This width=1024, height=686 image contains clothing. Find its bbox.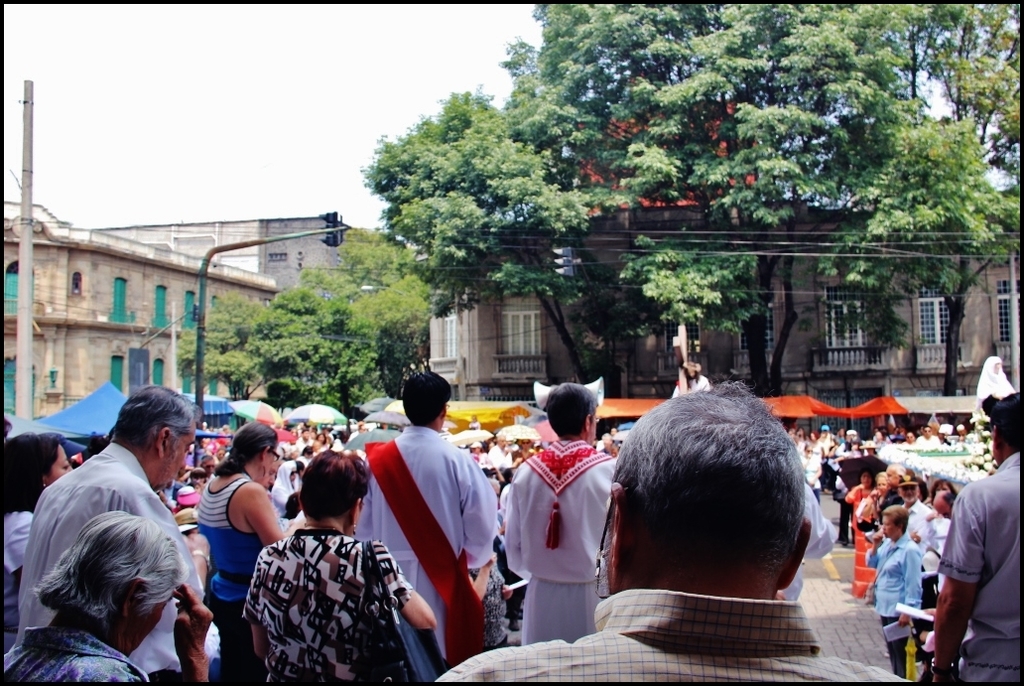
(left=0, top=629, right=147, bottom=685).
